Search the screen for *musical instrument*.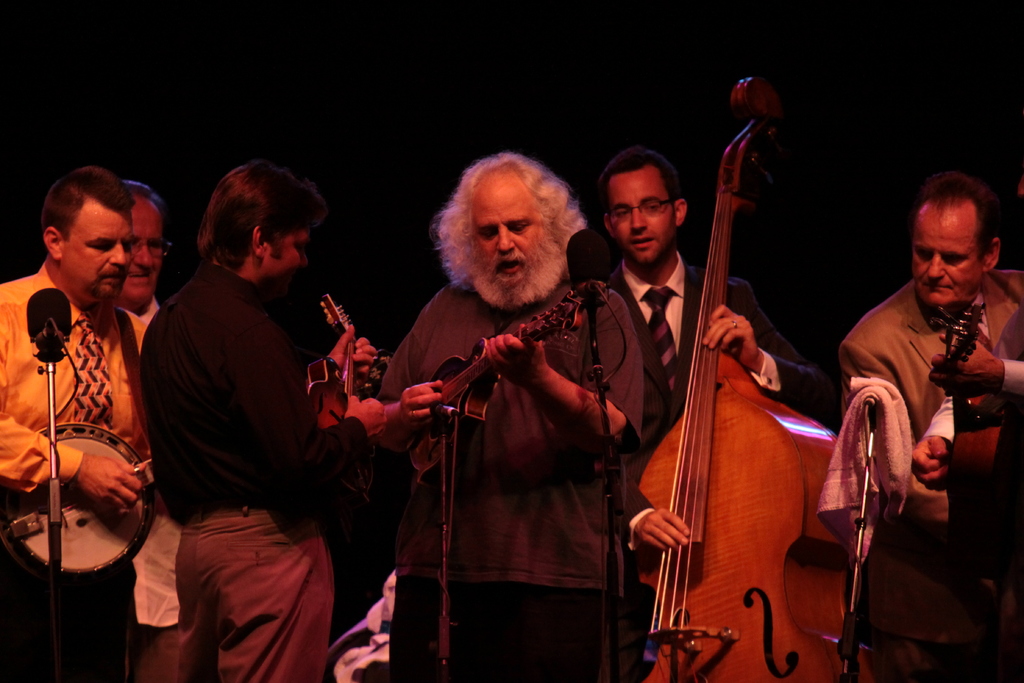
Found at 930,295,1023,587.
